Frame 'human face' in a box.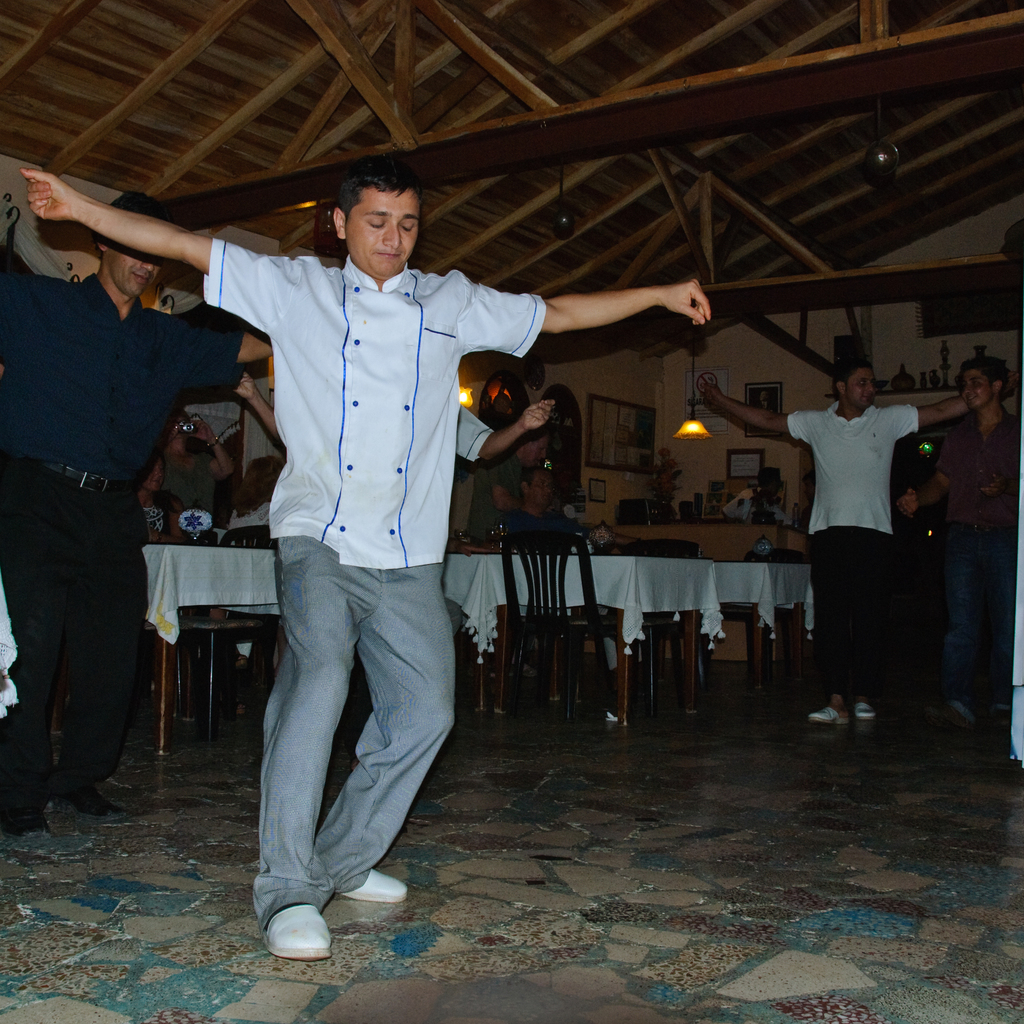
left=348, top=191, right=418, bottom=273.
